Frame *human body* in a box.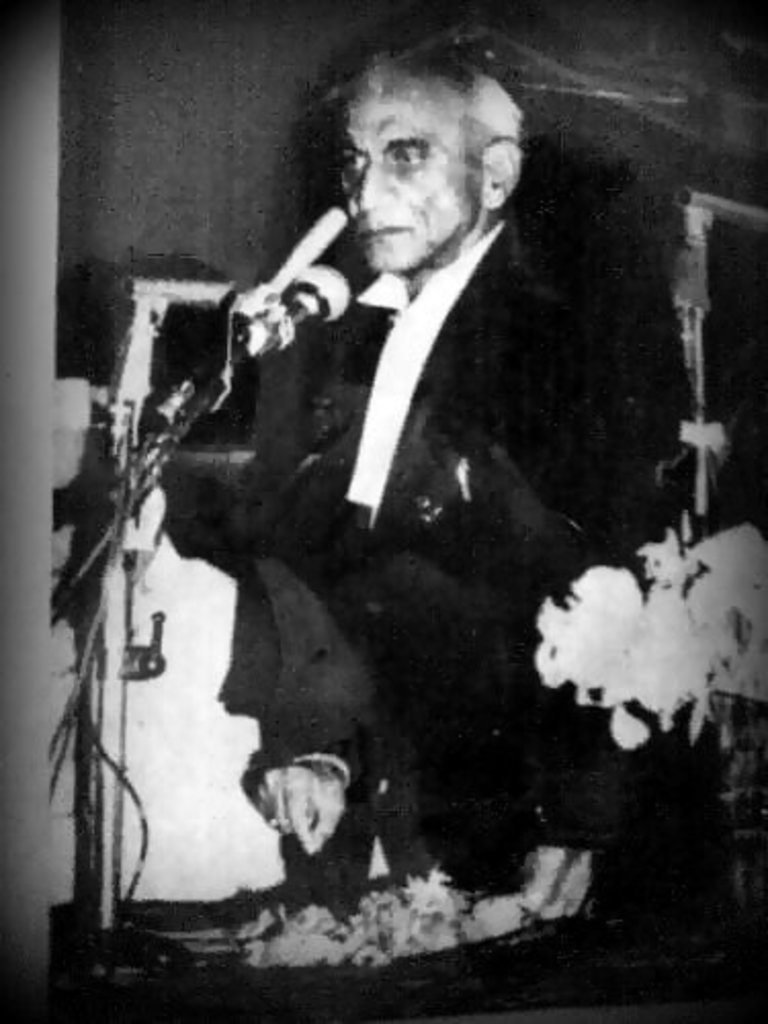
box=[223, 49, 606, 768].
